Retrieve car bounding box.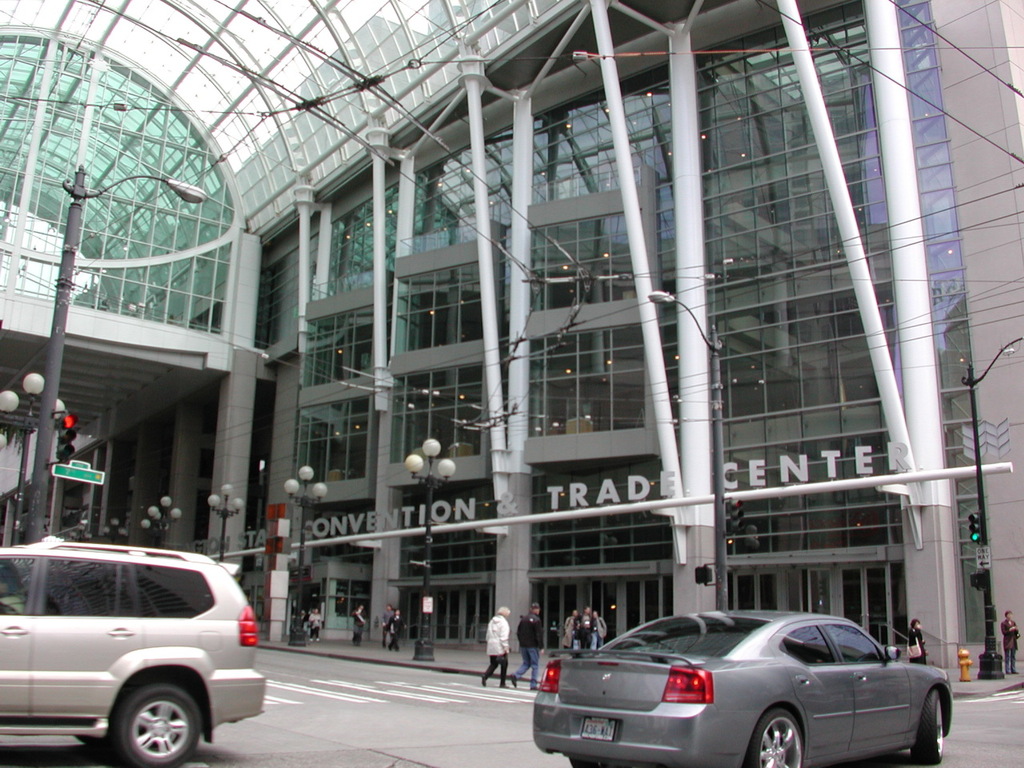
Bounding box: [x1=533, y1=607, x2=954, y2=767].
